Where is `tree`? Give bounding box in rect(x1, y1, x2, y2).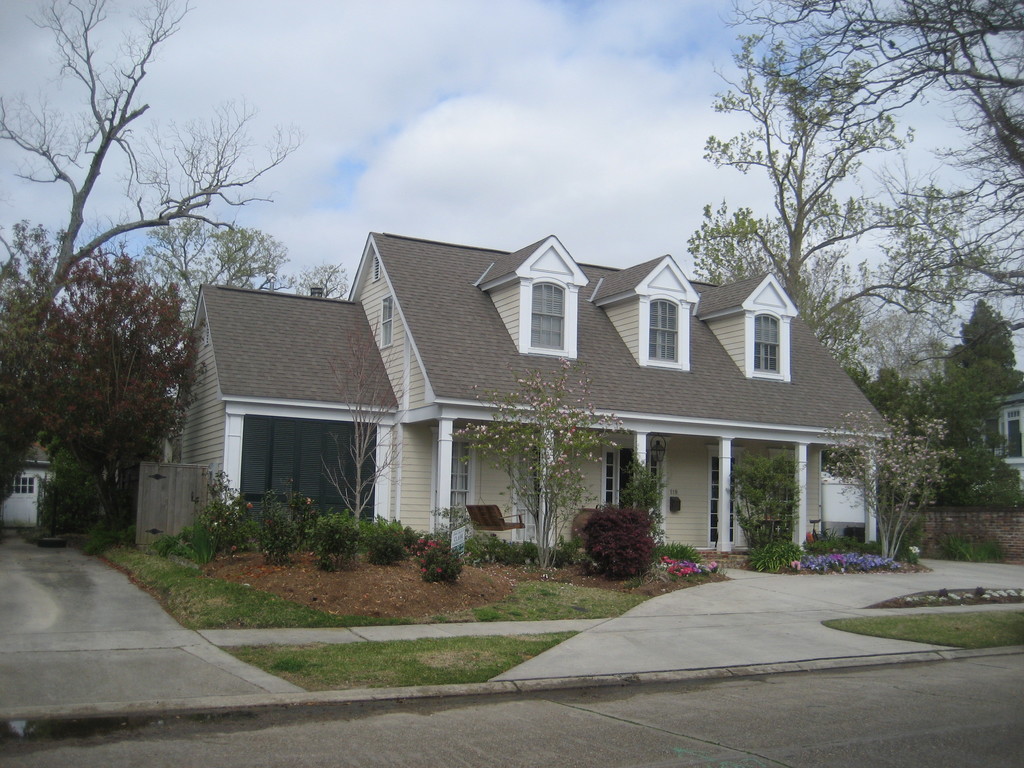
rect(0, 221, 66, 501).
